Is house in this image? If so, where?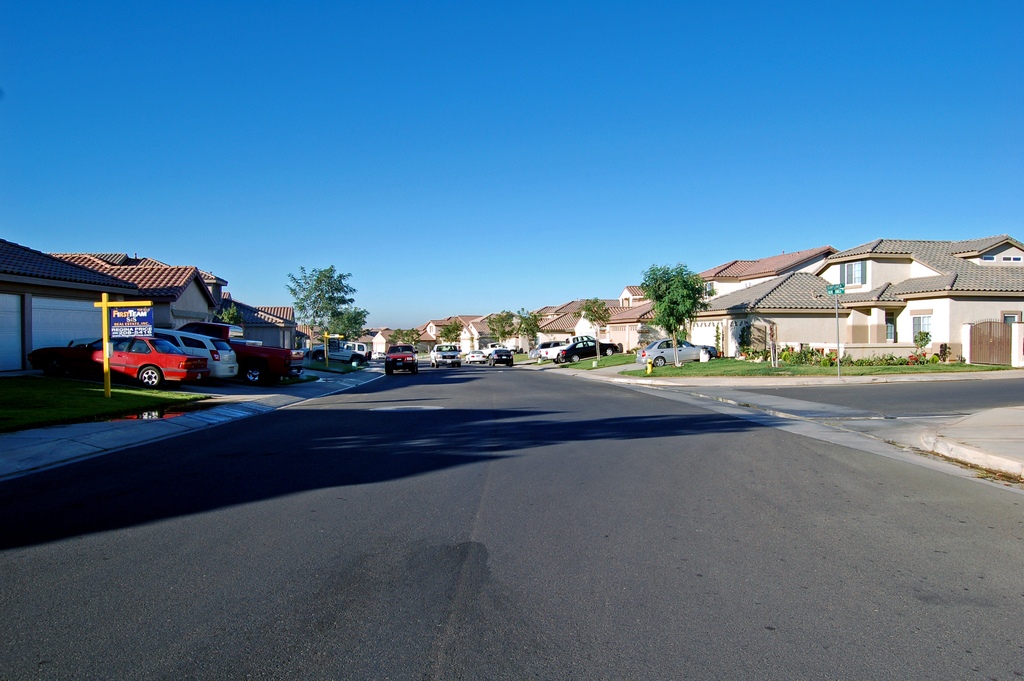
Yes, at (x1=821, y1=236, x2=1023, y2=295).
